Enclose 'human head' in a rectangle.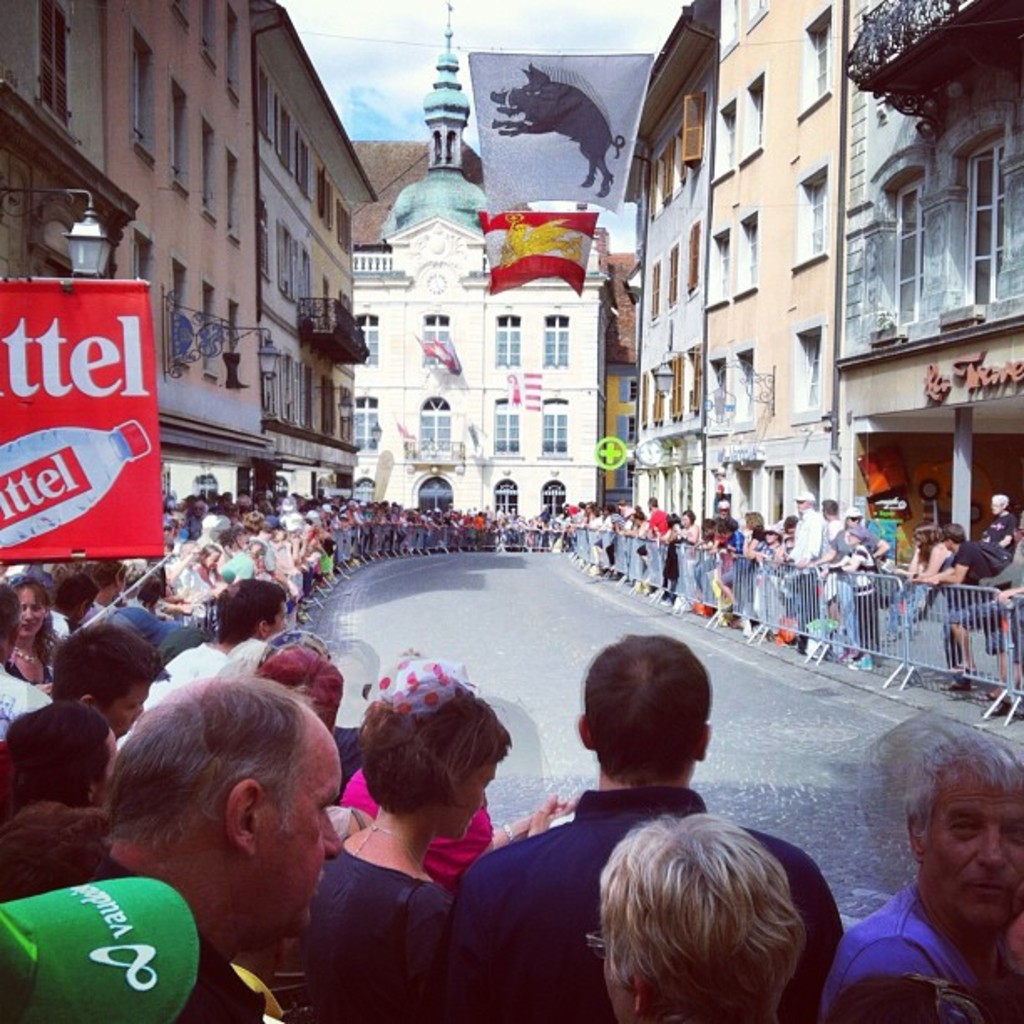
(x1=256, y1=631, x2=331, y2=661).
